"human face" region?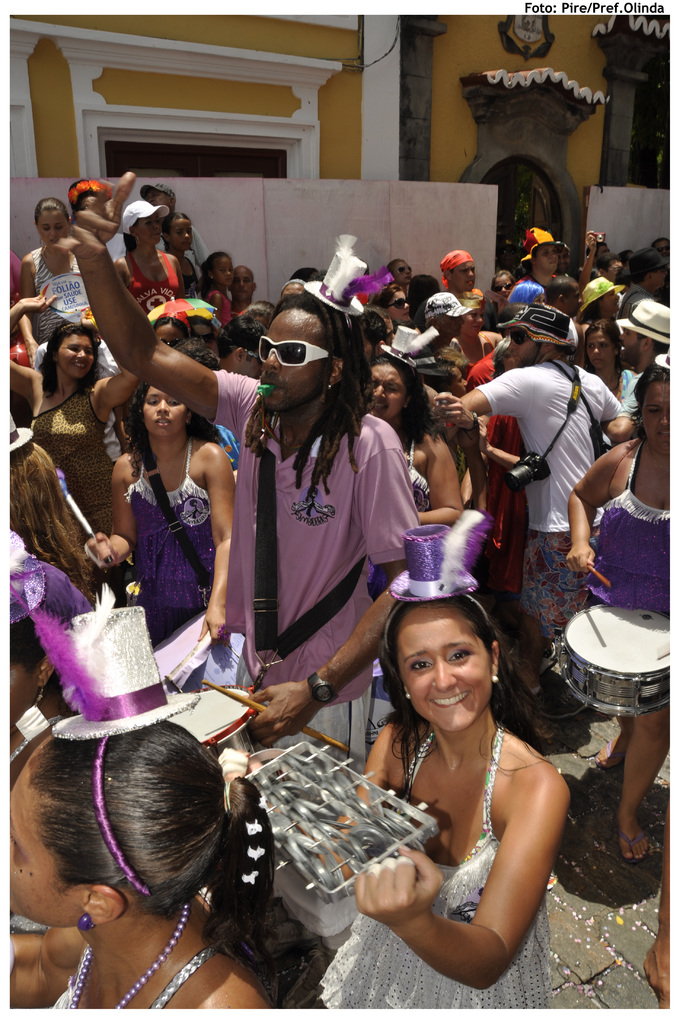
bbox=(571, 318, 620, 370)
